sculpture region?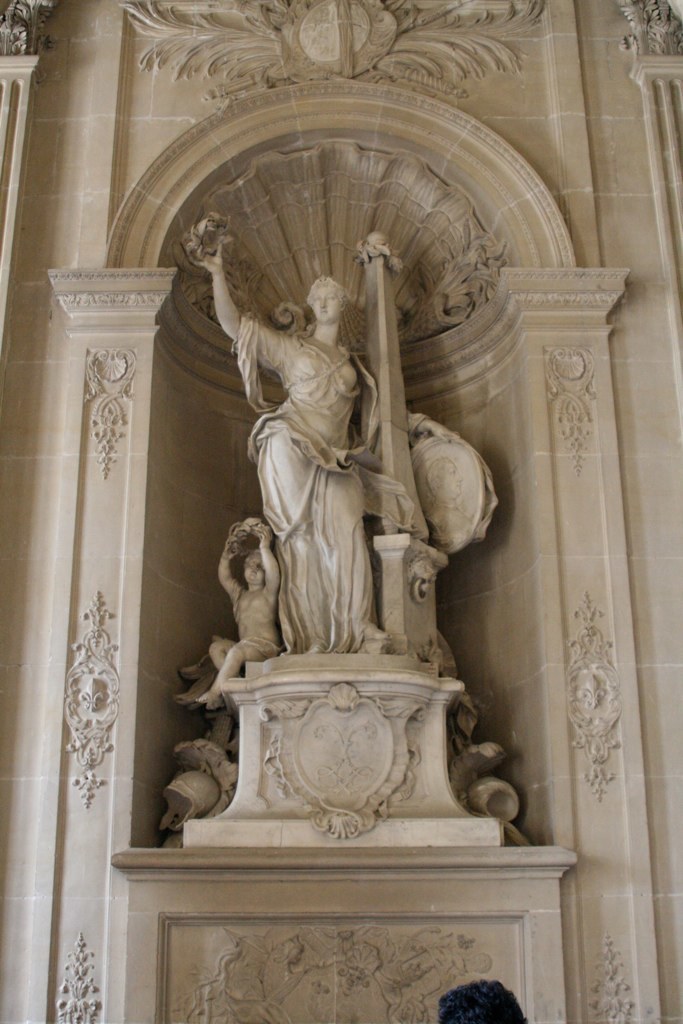
(181,201,499,678)
